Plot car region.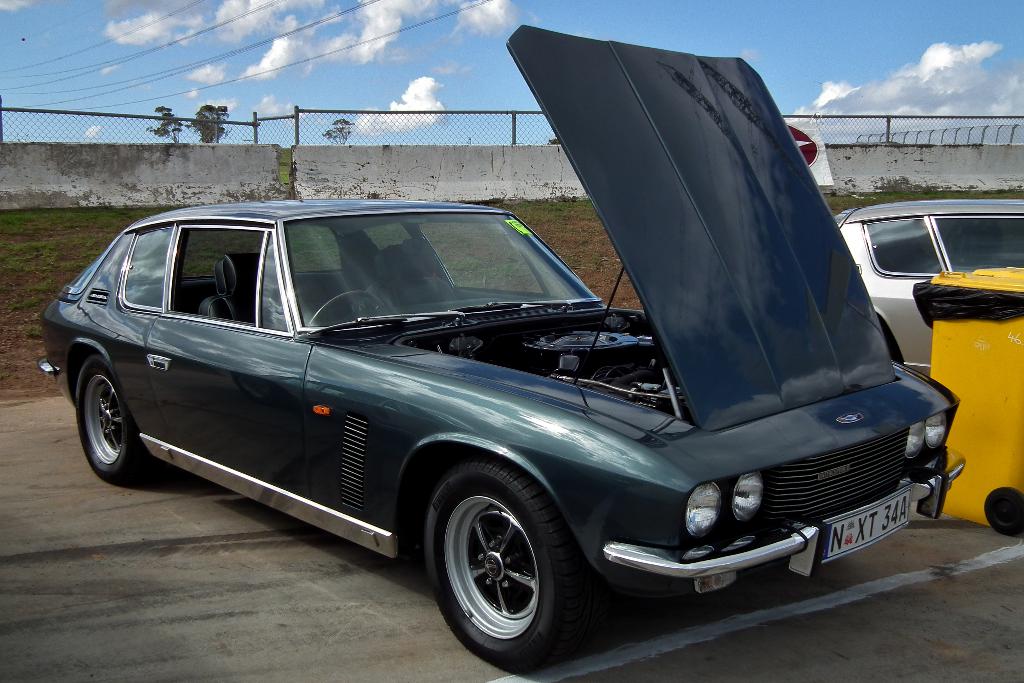
Plotted at (31, 19, 968, 669).
